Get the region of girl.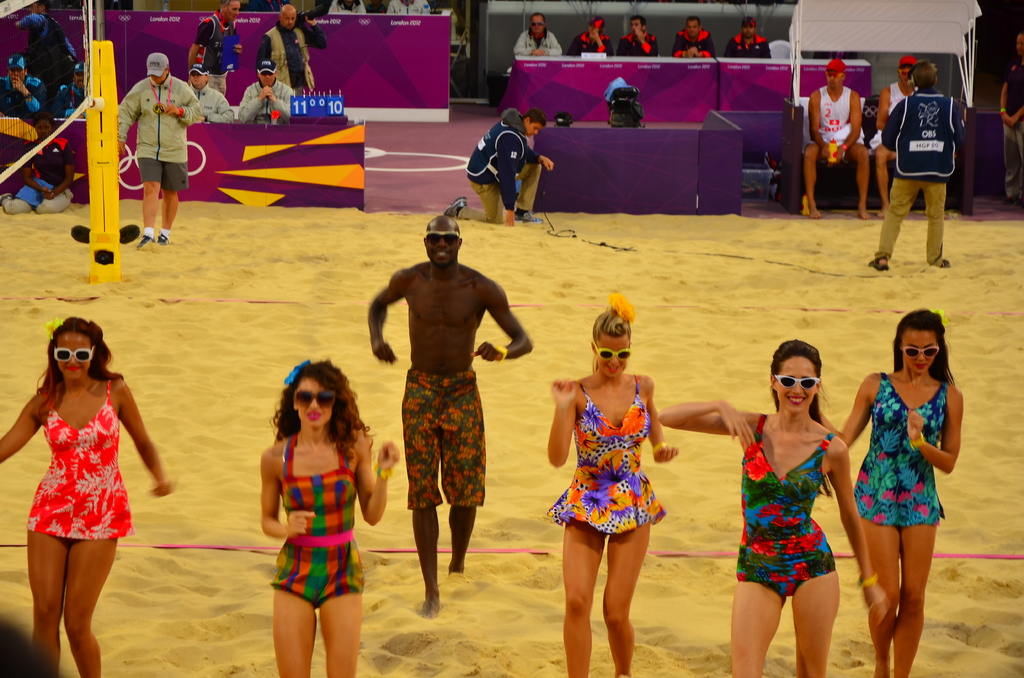
left=259, top=359, right=399, bottom=677.
